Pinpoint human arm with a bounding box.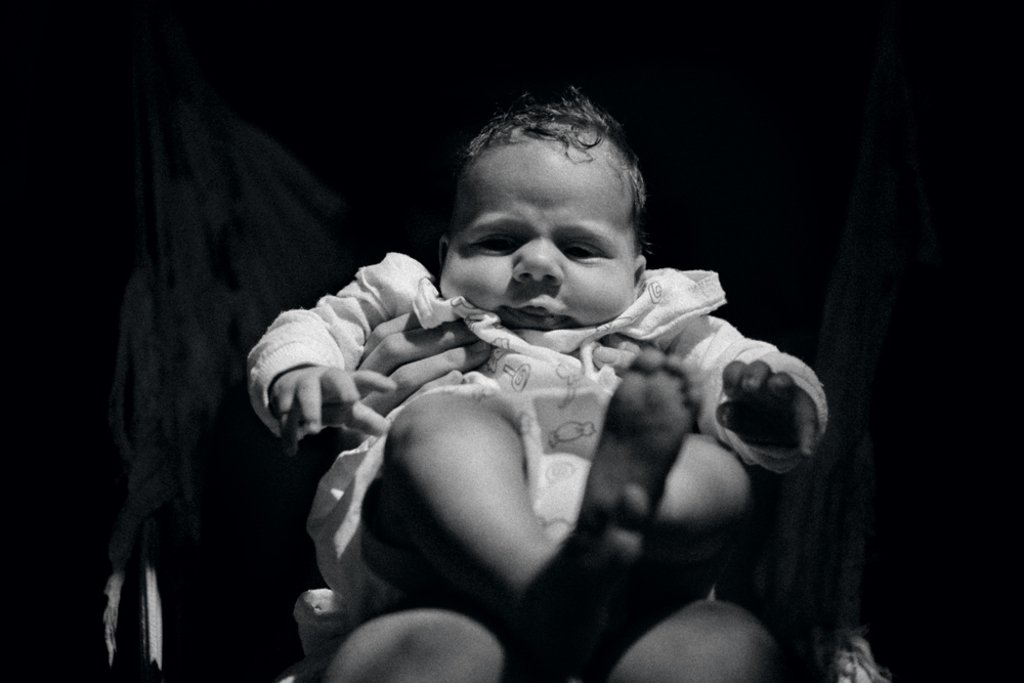
(x1=690, y1=304, x2=835, y2=480).
